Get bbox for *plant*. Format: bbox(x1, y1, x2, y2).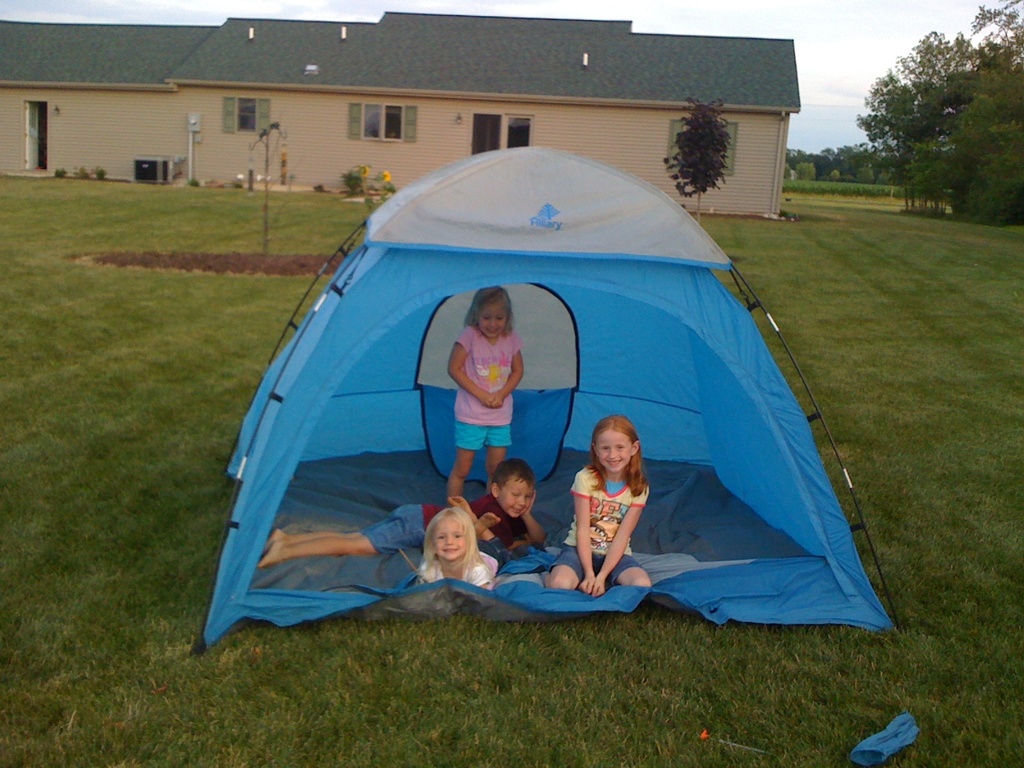
bbox(231, 180, 242, 186).
